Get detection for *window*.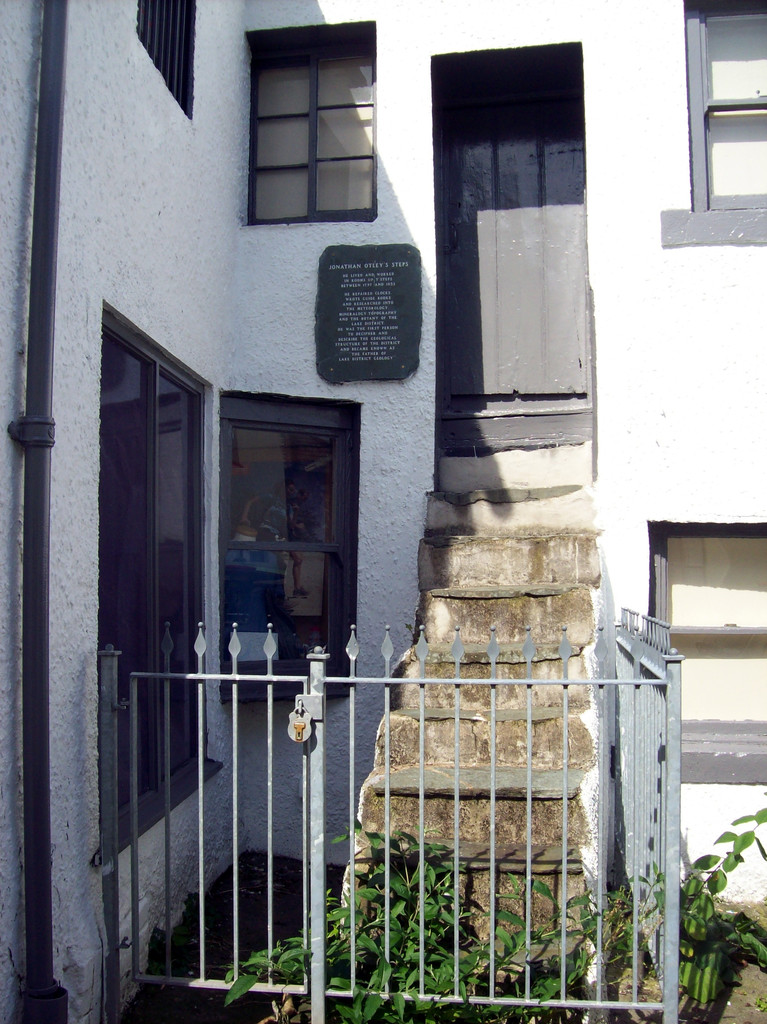
Detection: bbox=[219, 393, 364, 711].
